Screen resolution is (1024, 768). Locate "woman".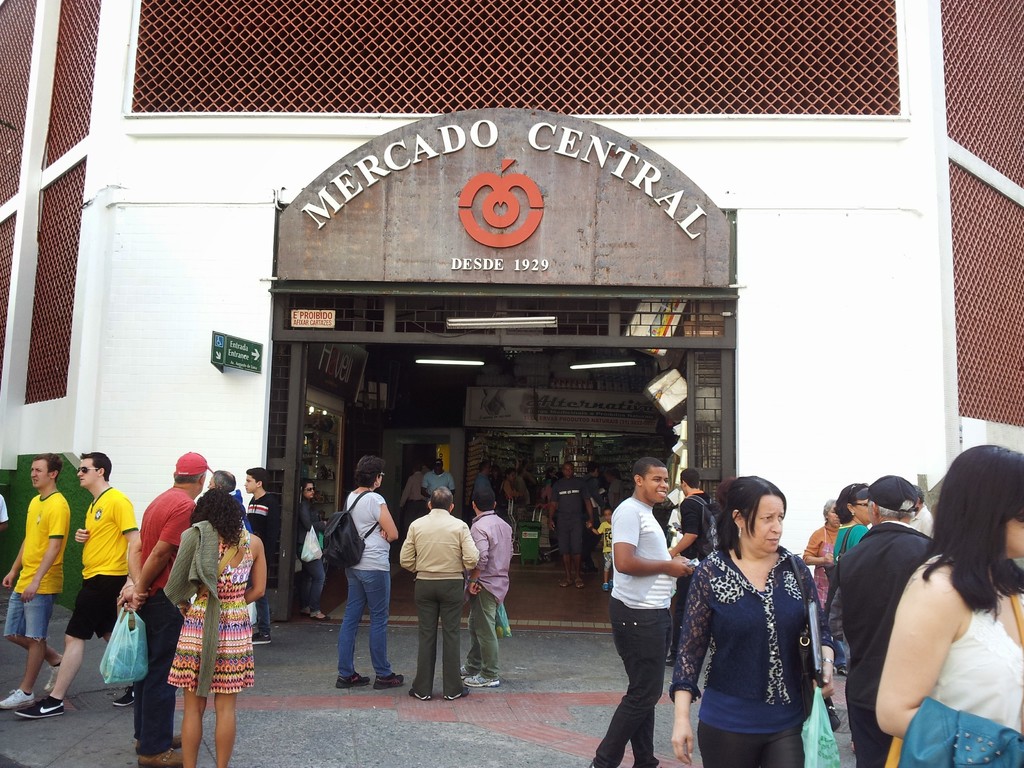
[330, 445, 412, 696].
